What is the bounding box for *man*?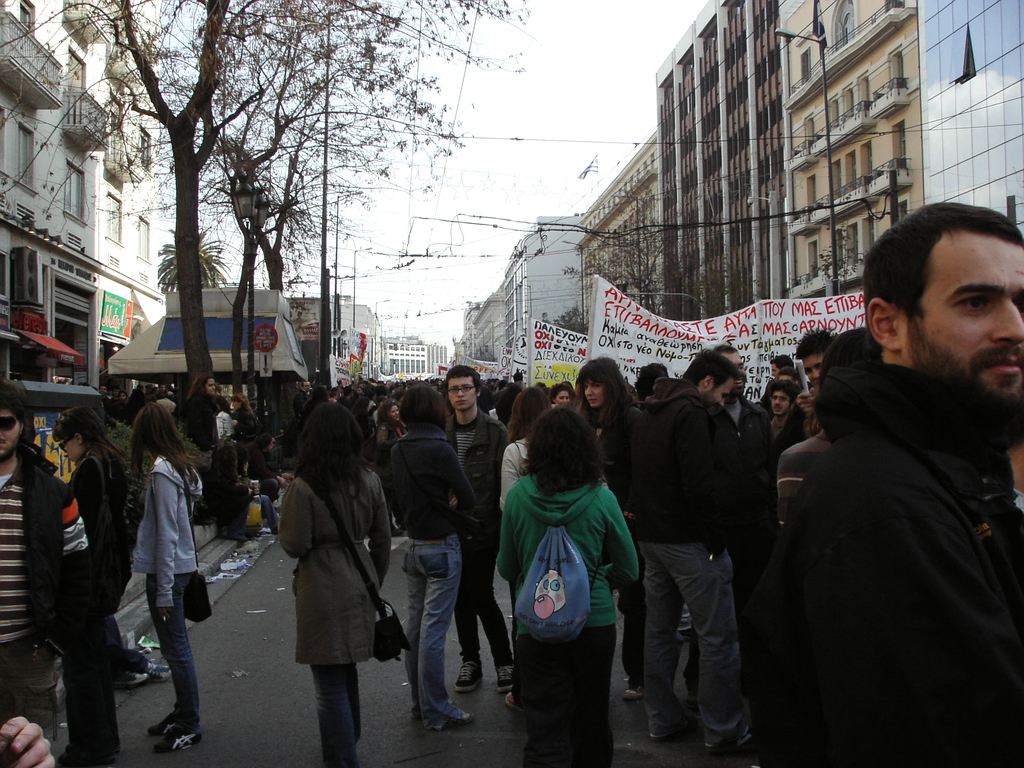
<box>767,205,1023,767</box>.
